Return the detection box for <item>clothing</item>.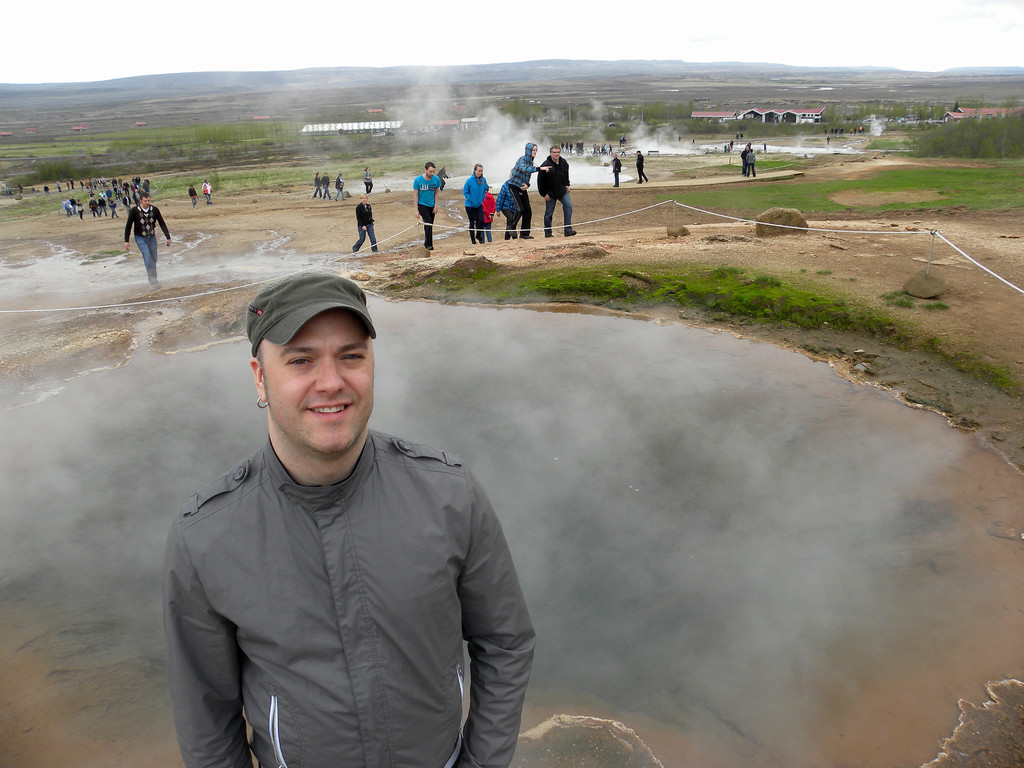
186,188,196,207.
